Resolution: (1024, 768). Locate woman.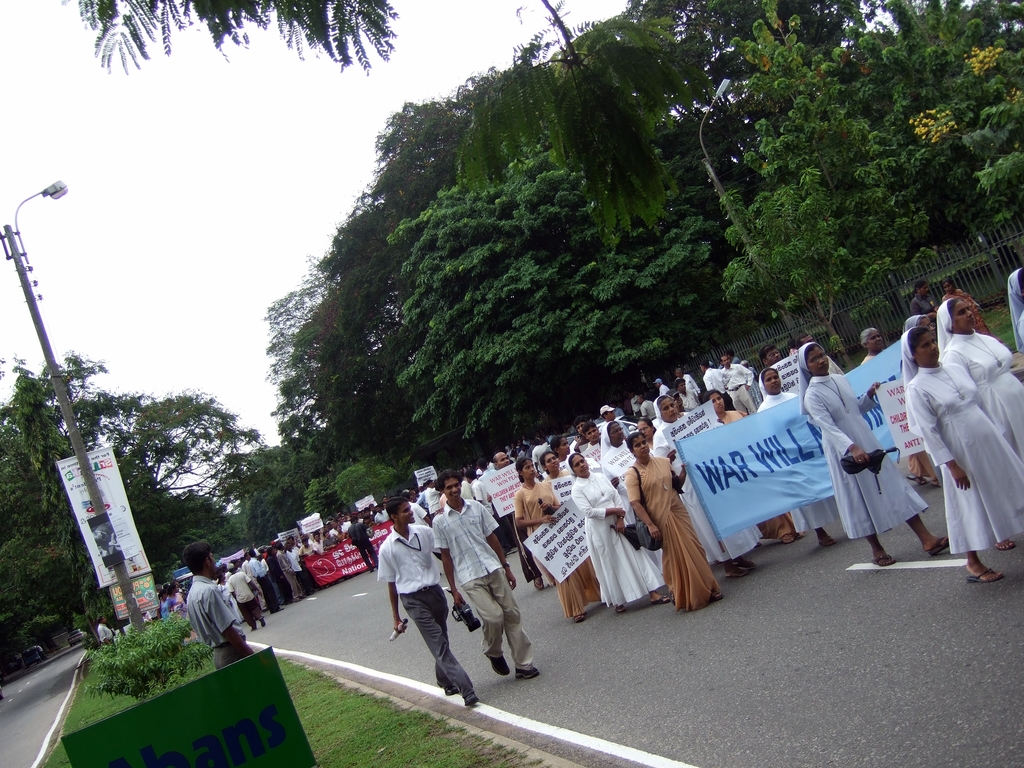
l=546, t=454, r=570, b=488.
